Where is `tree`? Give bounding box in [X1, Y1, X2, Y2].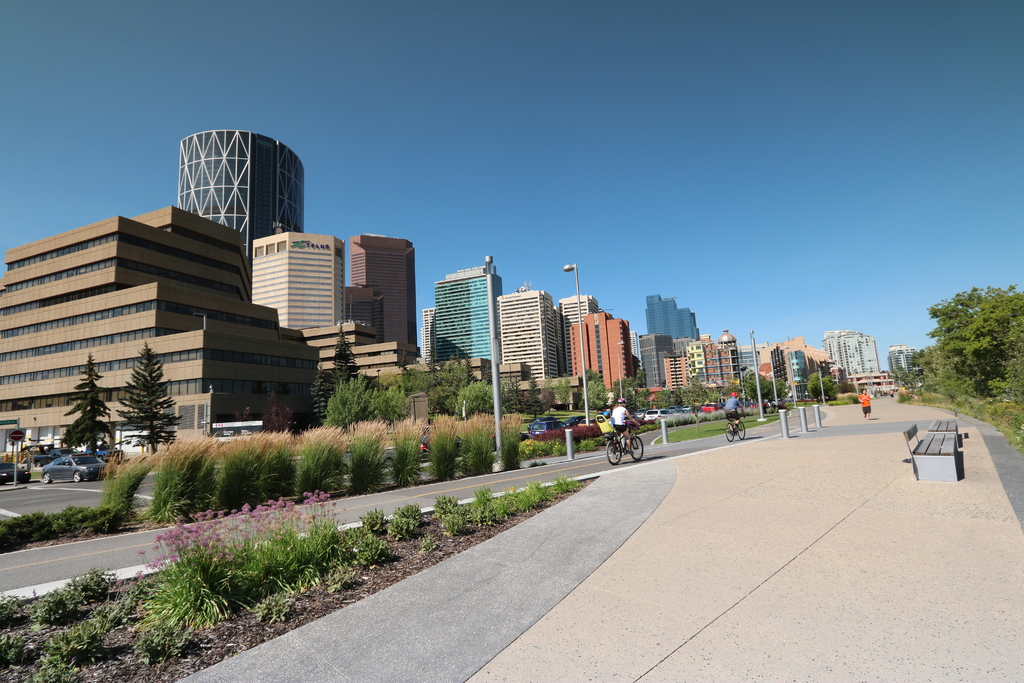
[364, 374, 412, 420].
